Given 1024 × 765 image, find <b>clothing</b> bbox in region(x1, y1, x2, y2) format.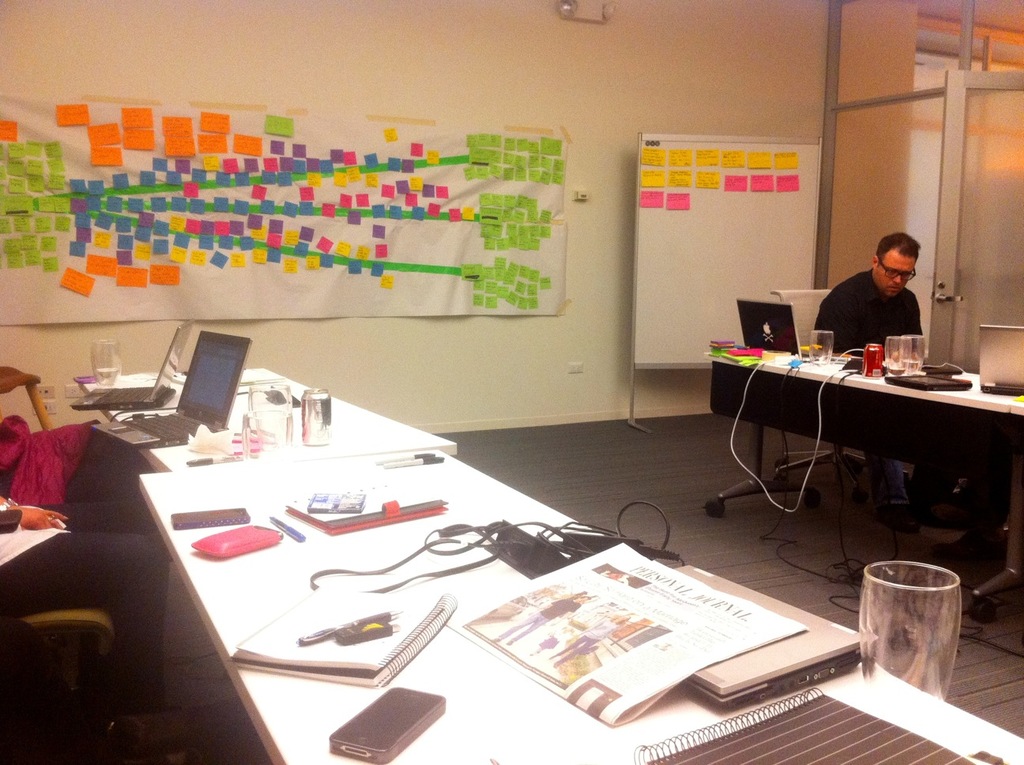
region(2, 502, 170, 716).
